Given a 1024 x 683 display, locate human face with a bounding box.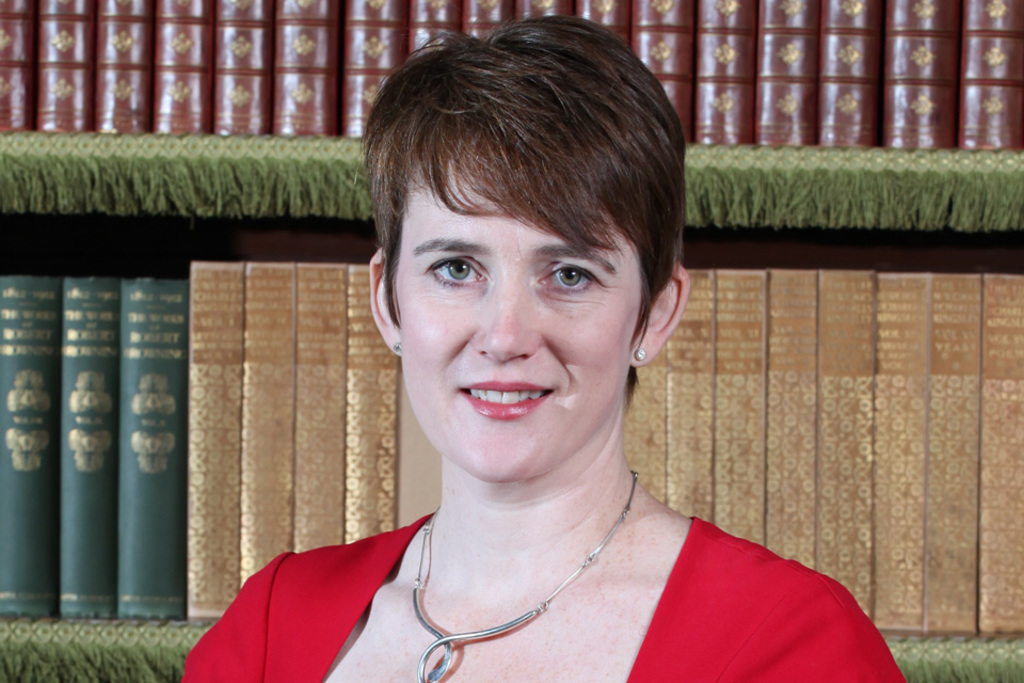
Located: <bbox>398, 155, 644, 479</bbox>.
